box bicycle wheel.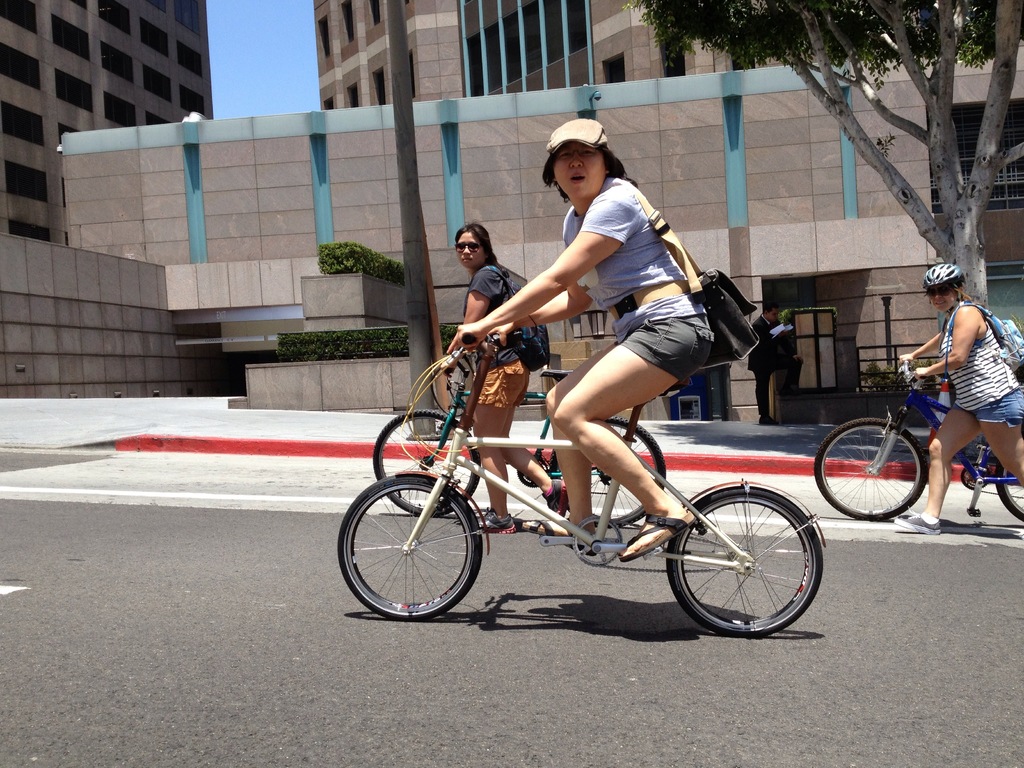
(left=549, top=416, right=666, bottom=529).
